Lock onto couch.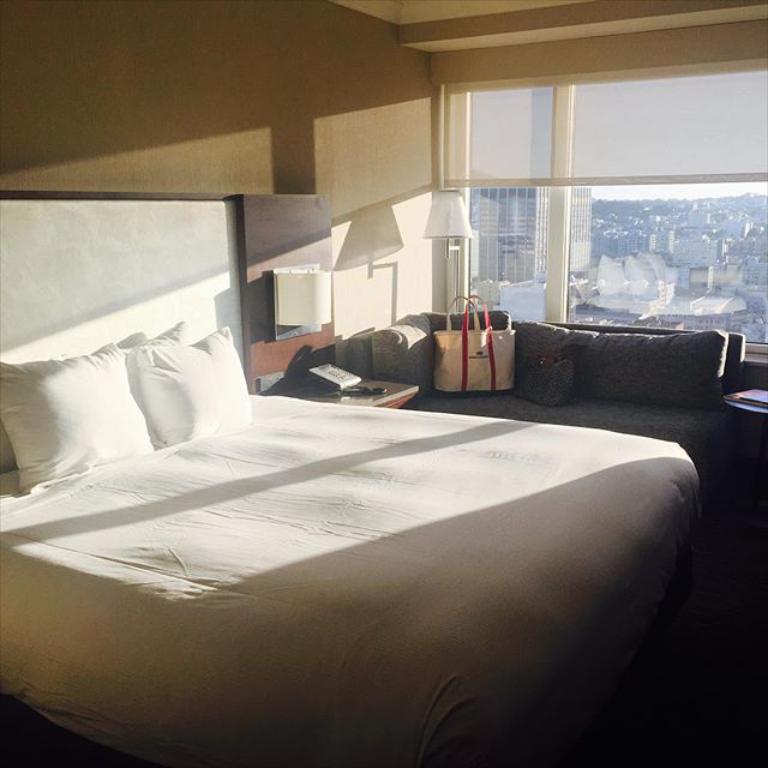
Locked: [334,311,745,492].
